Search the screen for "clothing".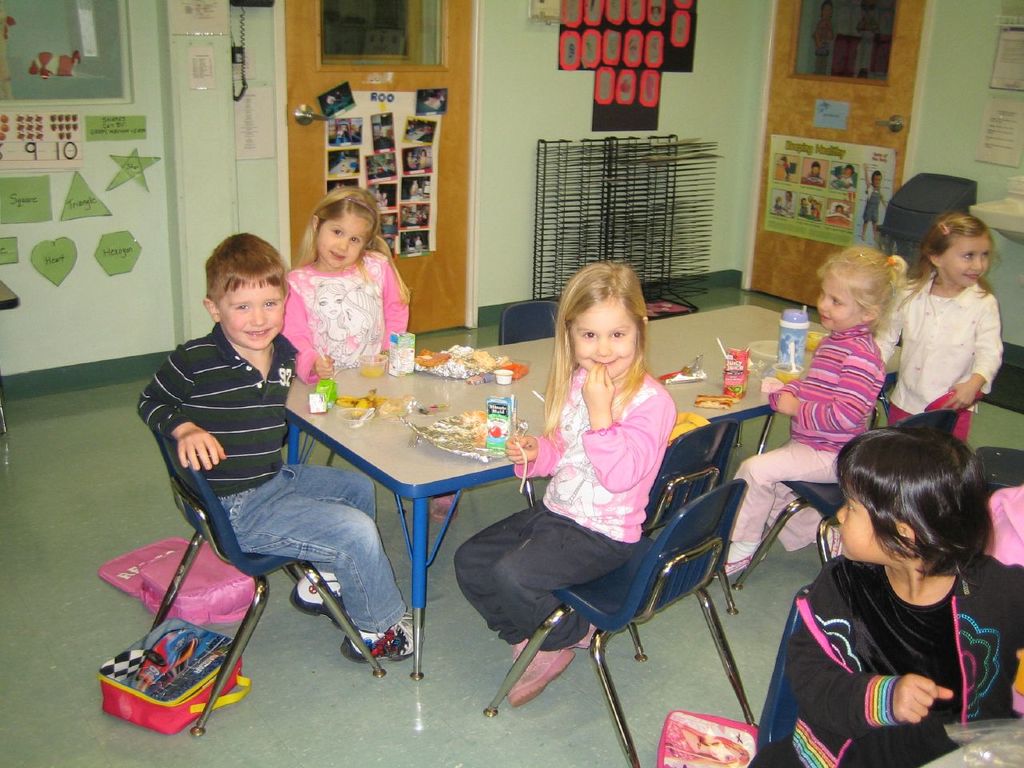
Found at x1=467, y1=374, x2=677, y2=642.
